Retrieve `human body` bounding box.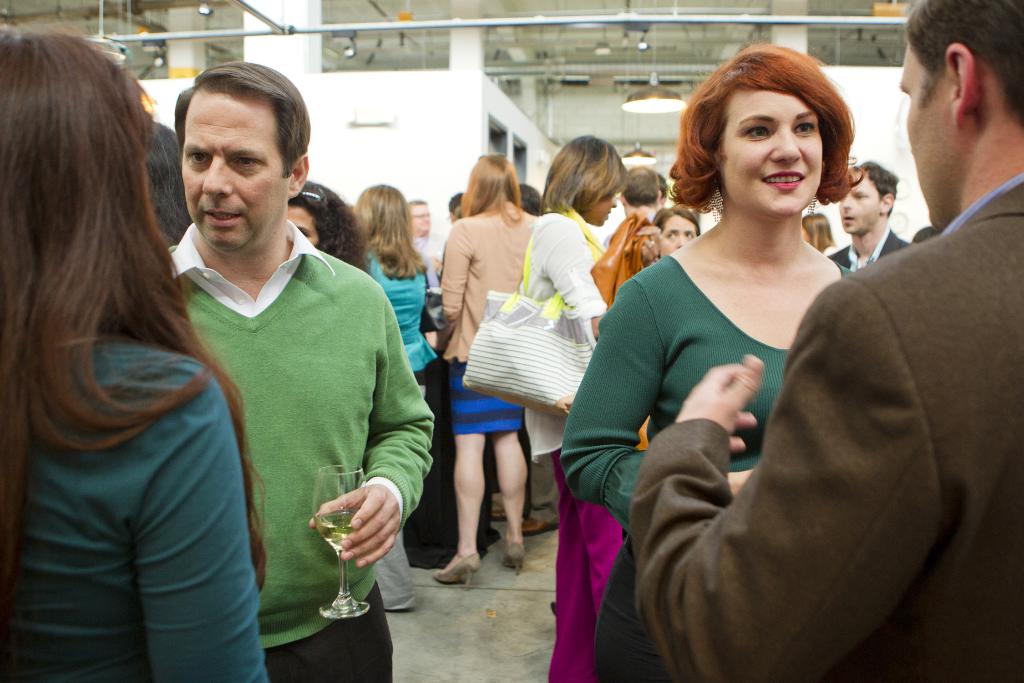
Bounding box: x1=620 y1=167 x2=657 y2=218.
